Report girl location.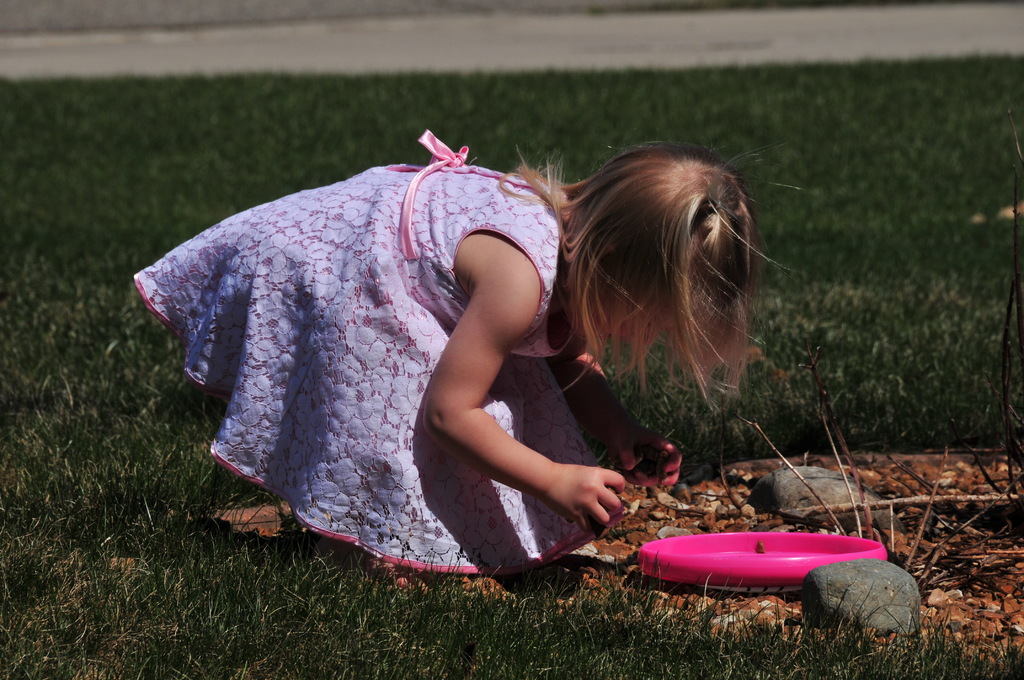
Report: 137, 129, 804, 590.
